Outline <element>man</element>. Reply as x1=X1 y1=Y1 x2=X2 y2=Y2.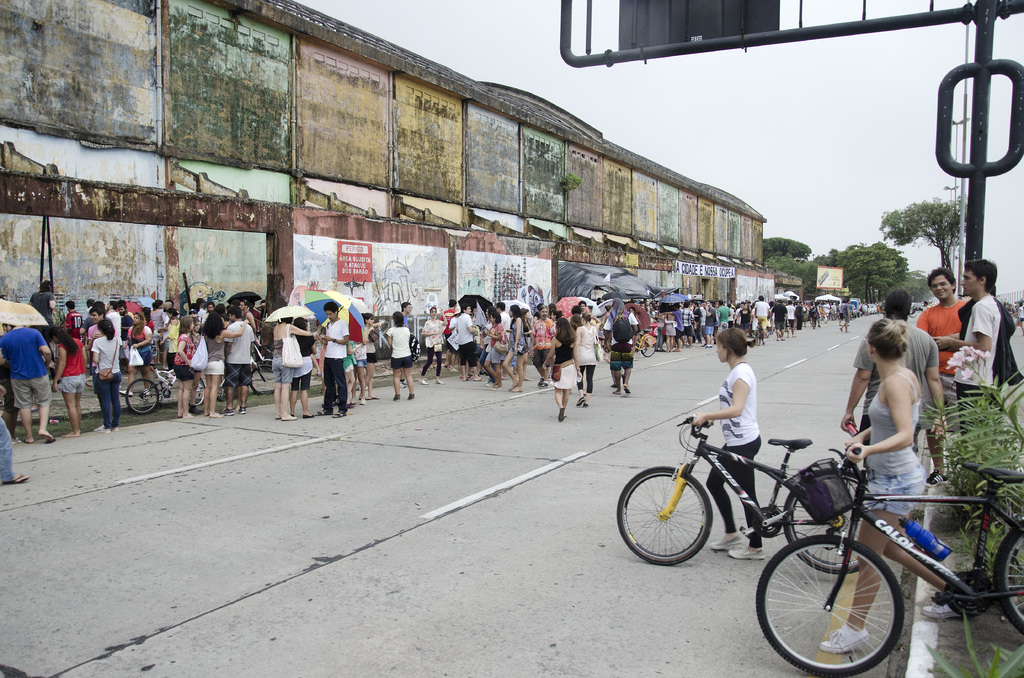
x1=315 y1=297 x2=353 y2=422.
